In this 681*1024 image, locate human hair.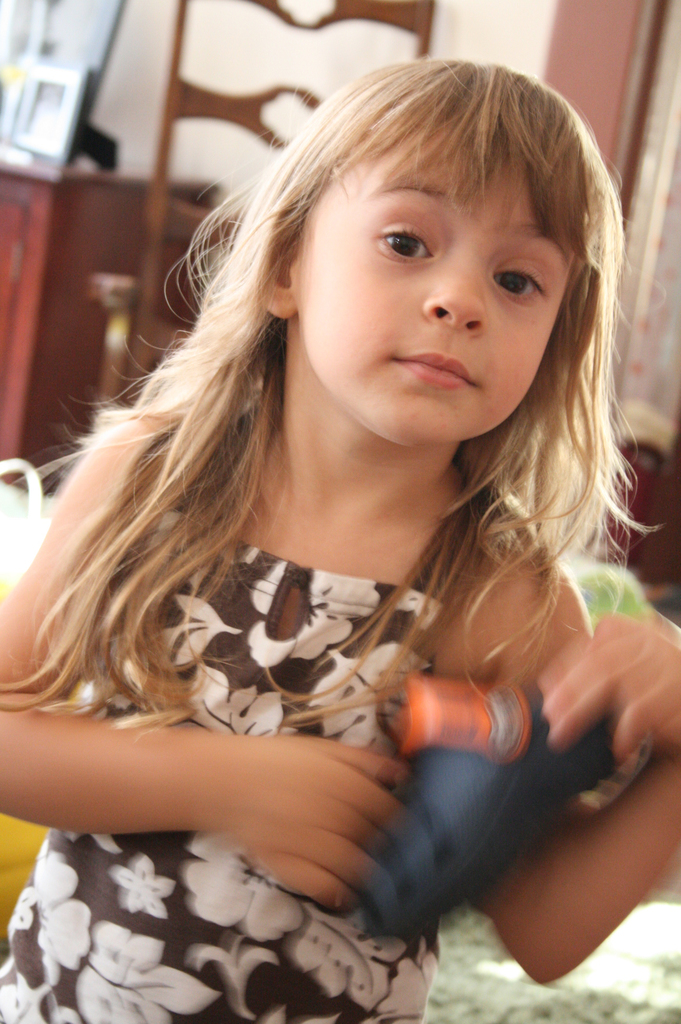
Bounding box: x1=70, y1=78, x2=609, y2=787.
